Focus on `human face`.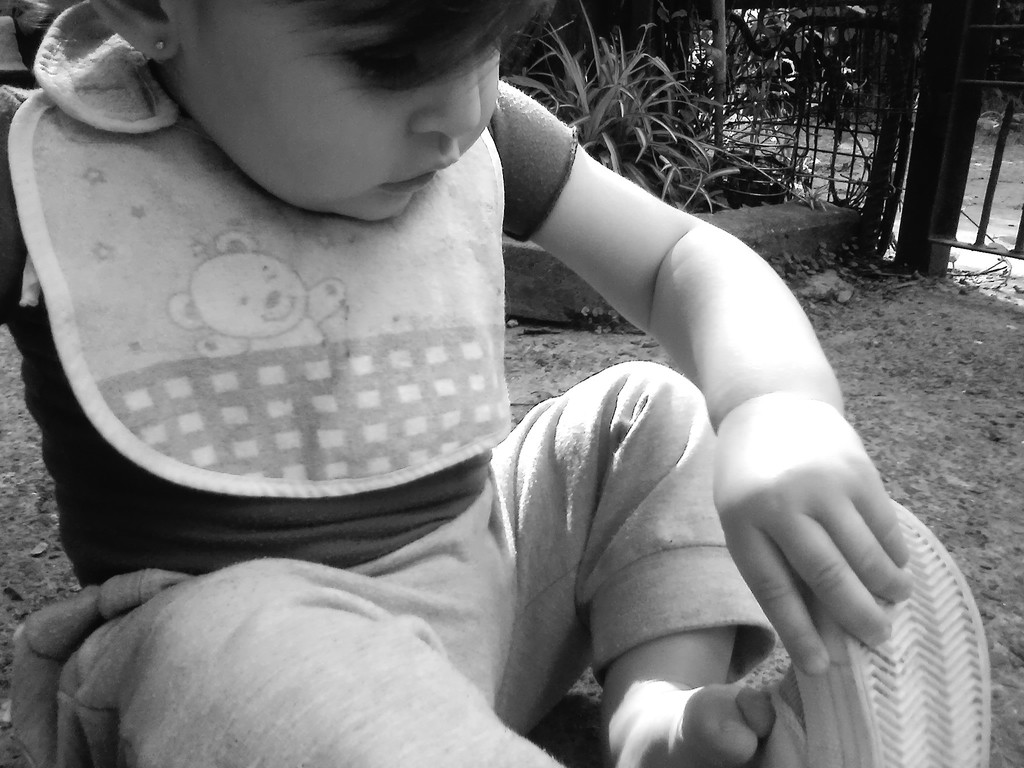
Focused at l=181, t=0, r=499, b=225.
